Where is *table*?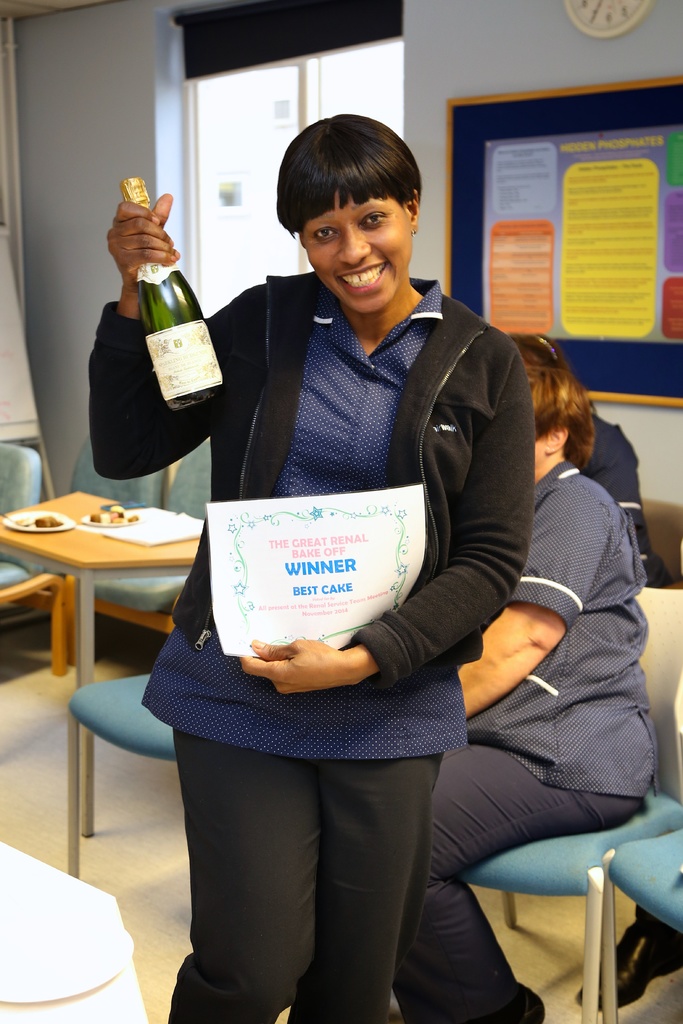
<box>0,490,204,877</box>.
